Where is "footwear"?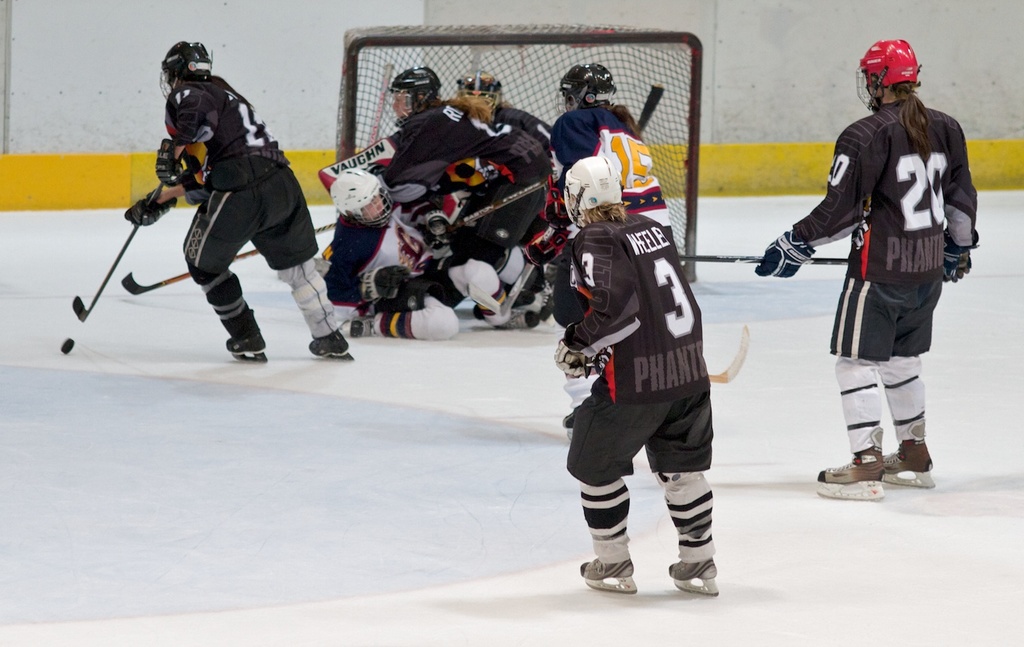
select_region(300, 332, 355, 352).
